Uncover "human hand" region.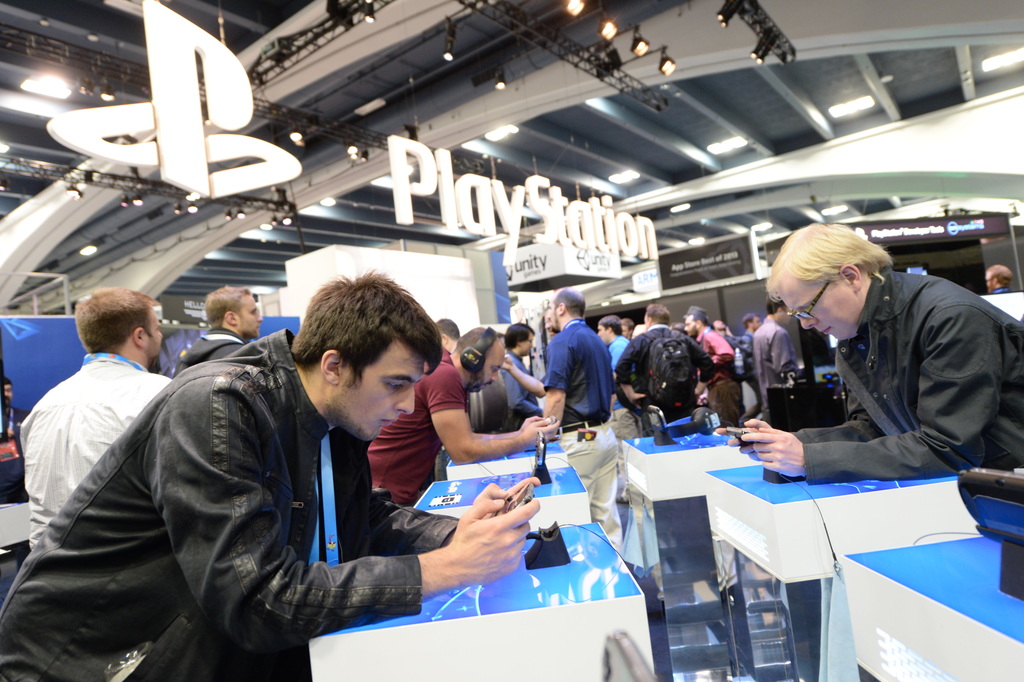
Uncovered: (left=469, top=475, right=543, bottom=521).
